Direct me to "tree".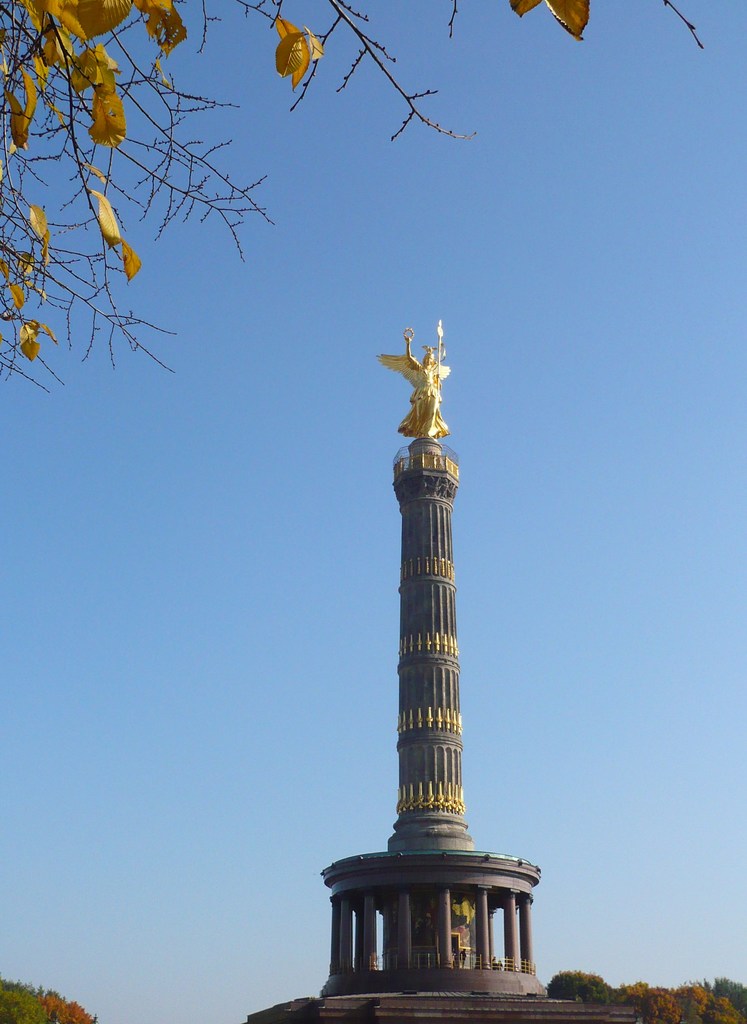
Direction: [38,979,73,1023].
